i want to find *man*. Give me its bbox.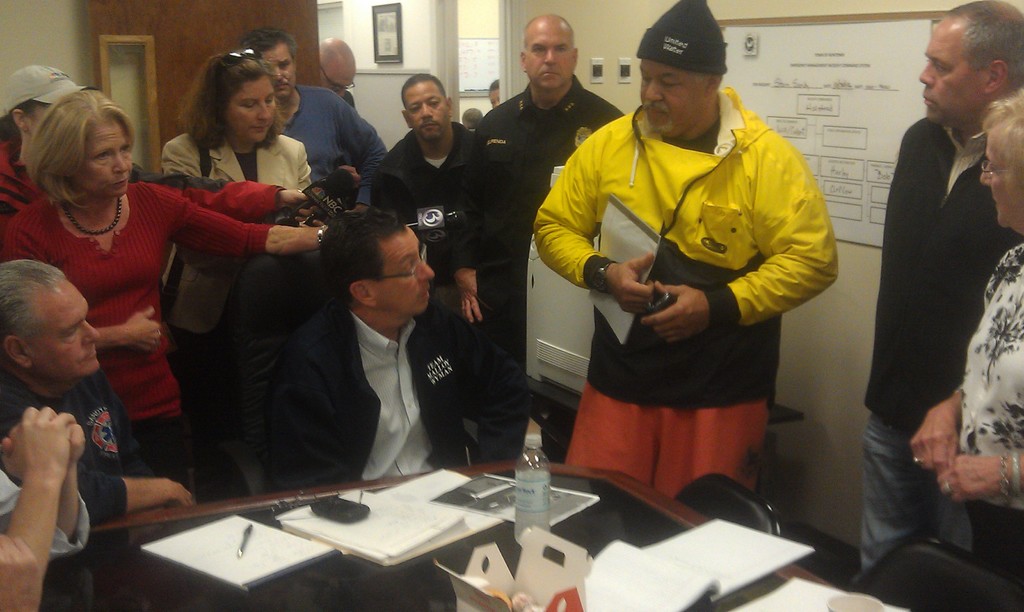
452,12,628,471.
